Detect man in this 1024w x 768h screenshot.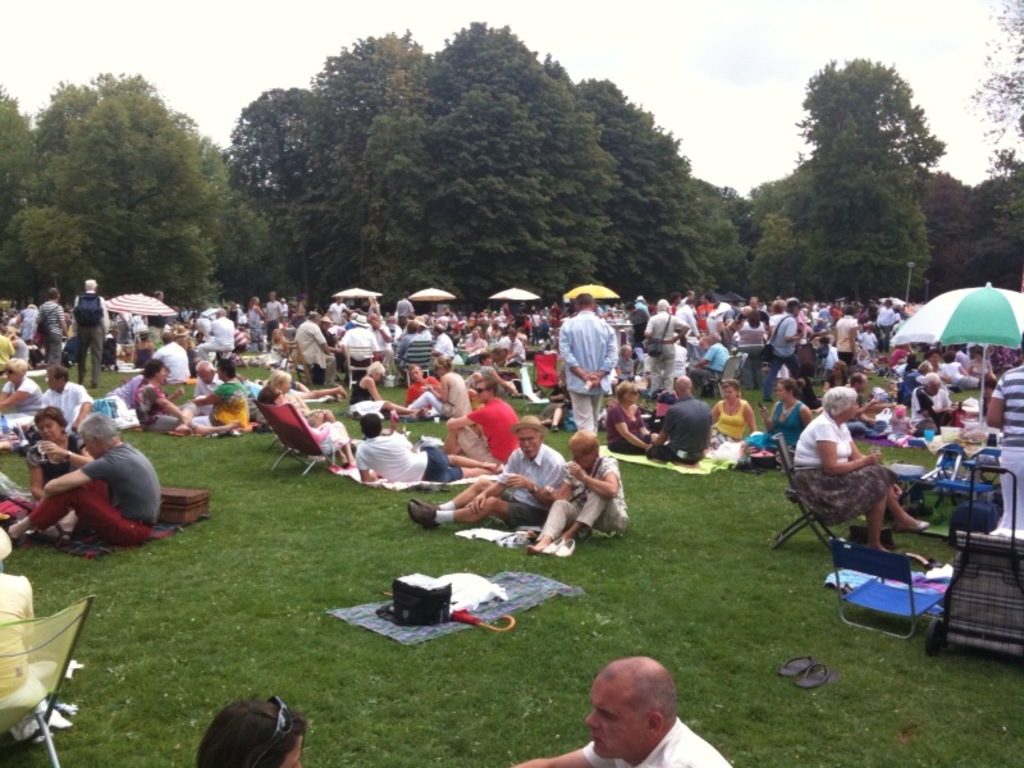
Detection: (548,649,716,767).
